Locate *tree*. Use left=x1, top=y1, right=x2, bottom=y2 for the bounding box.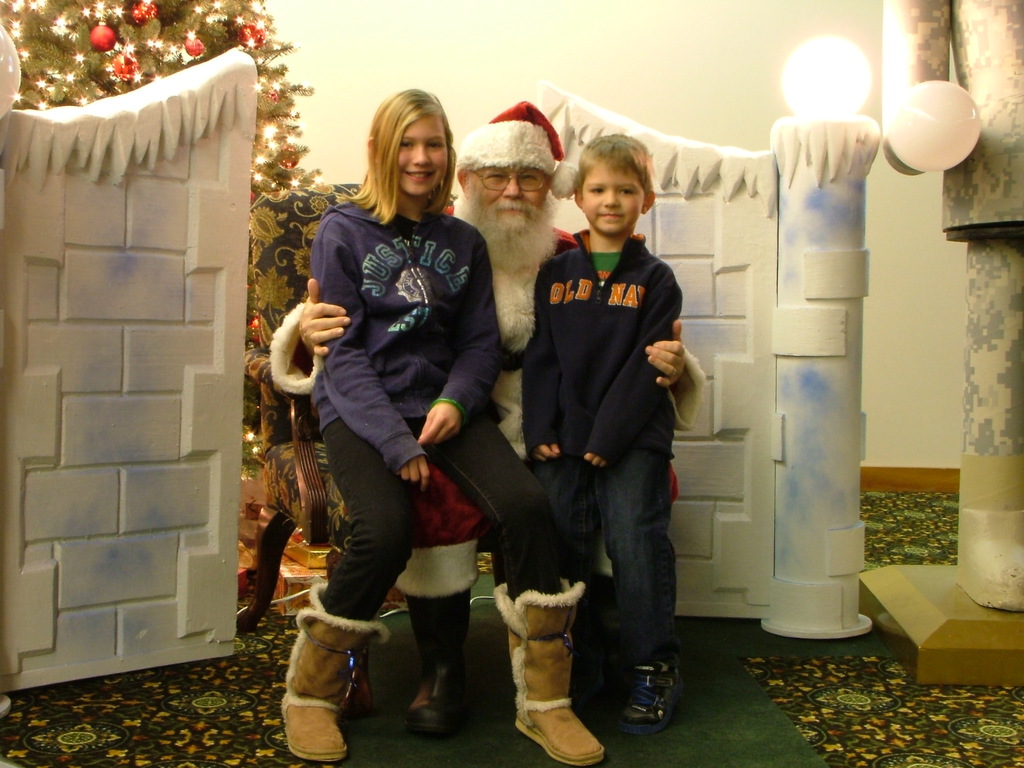
left=0, top=0, right=318, bottom=223.
